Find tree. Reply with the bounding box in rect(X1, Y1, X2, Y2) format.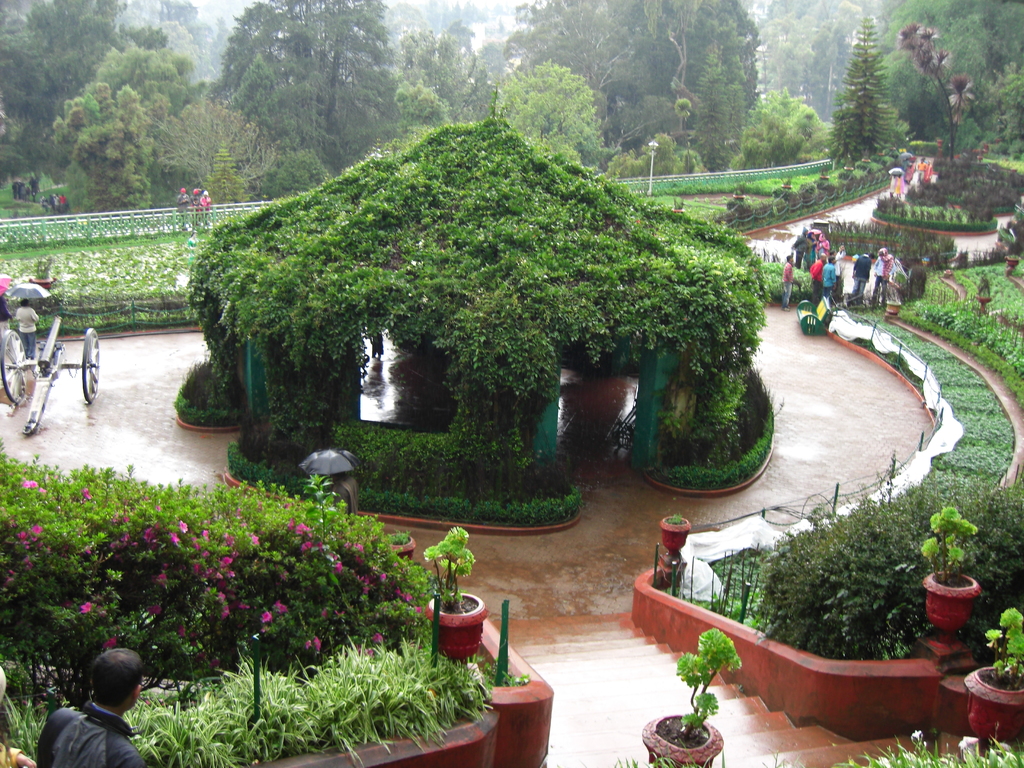
rect(212, 0, 399, 166).
